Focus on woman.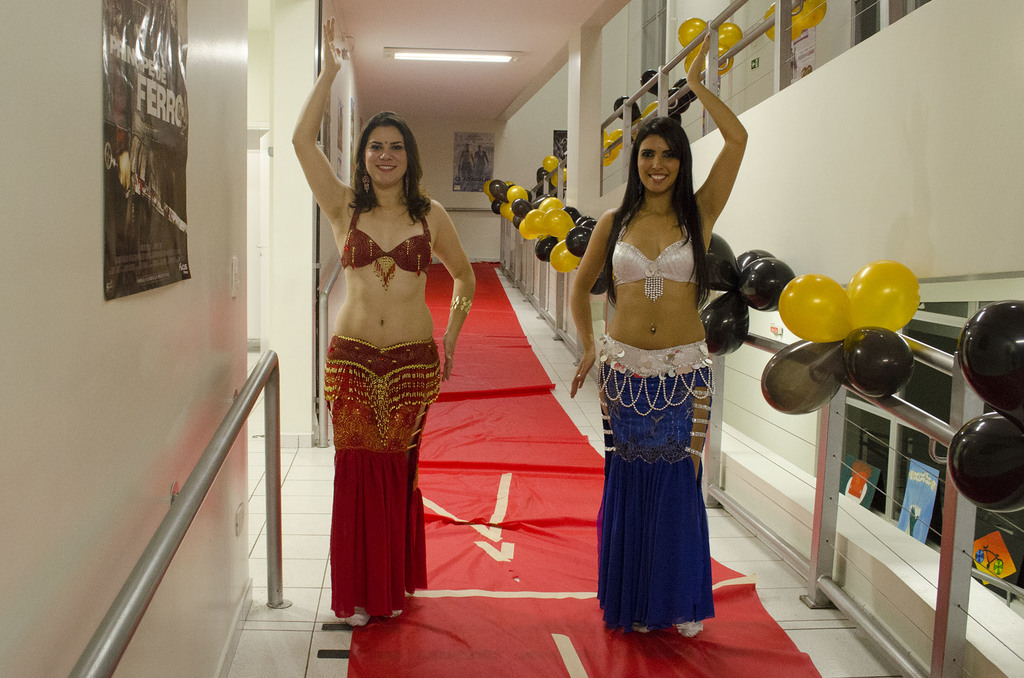
Focused at (x1=575, y1=90, x2=735, y2=652).
